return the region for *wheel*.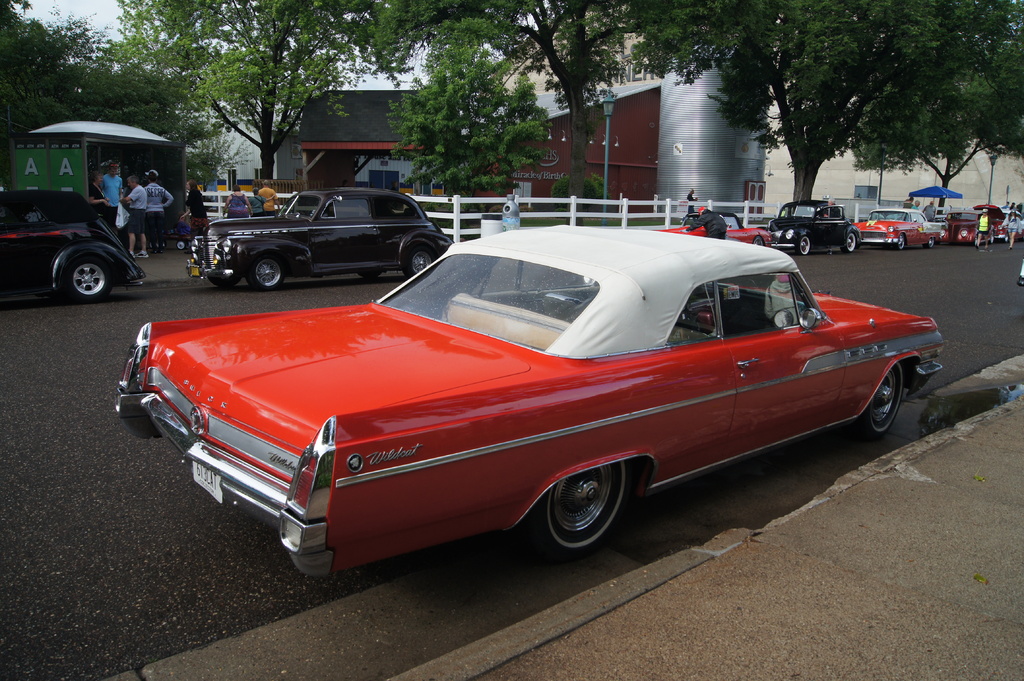
(x1=357, y1=267, x2=386, y2=279).
